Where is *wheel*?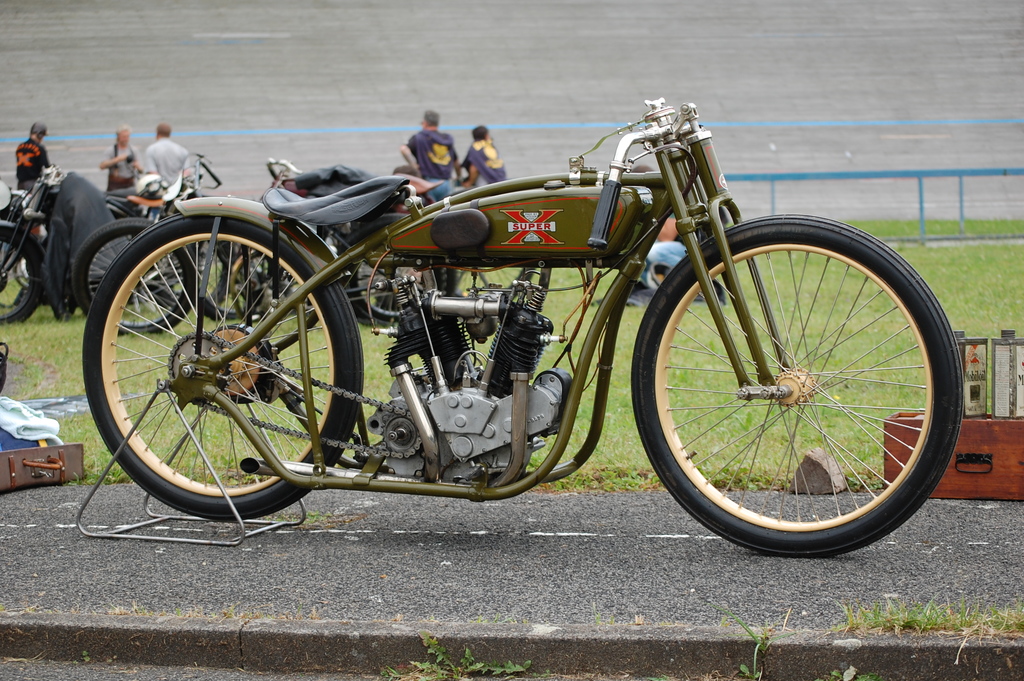
(x1=194, y1=240, x2=230, y2=307).
